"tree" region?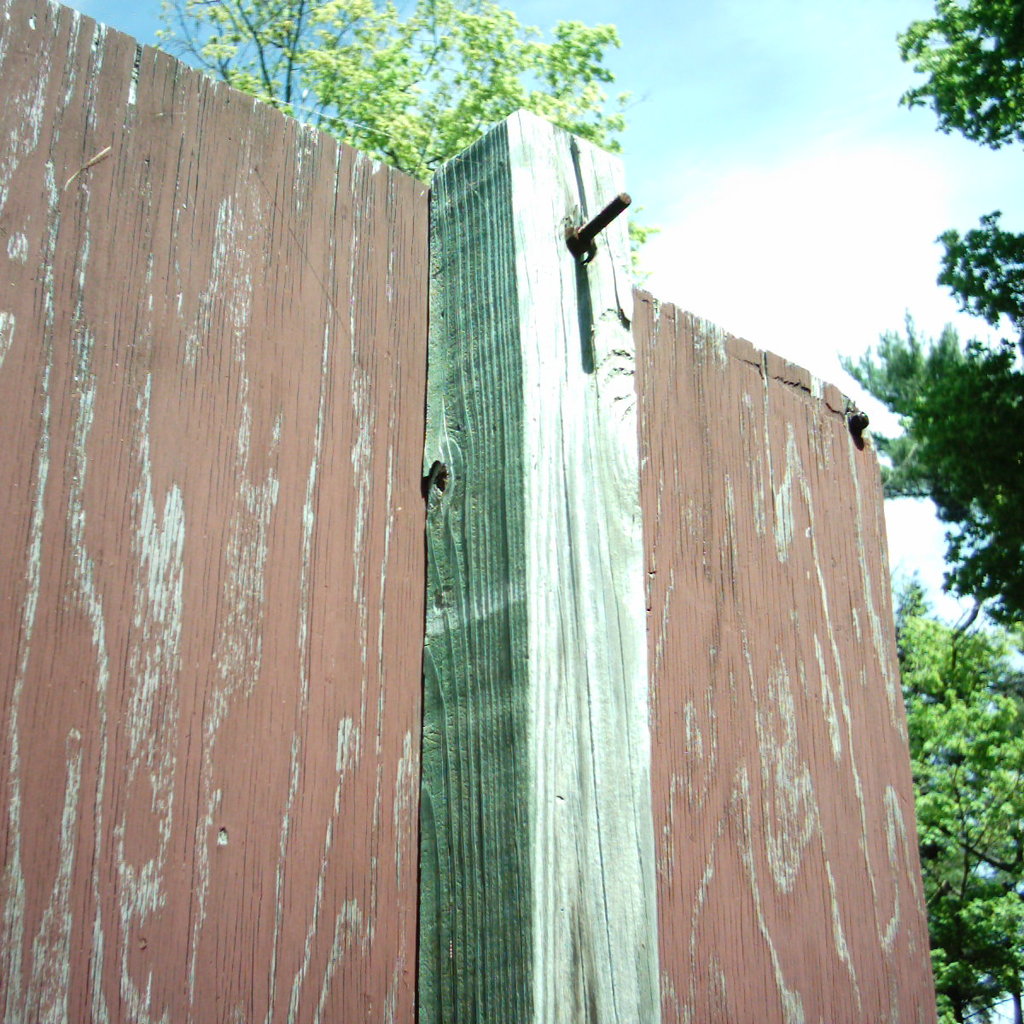
(x1=894, y1=0, x2=1023, y2=148)
